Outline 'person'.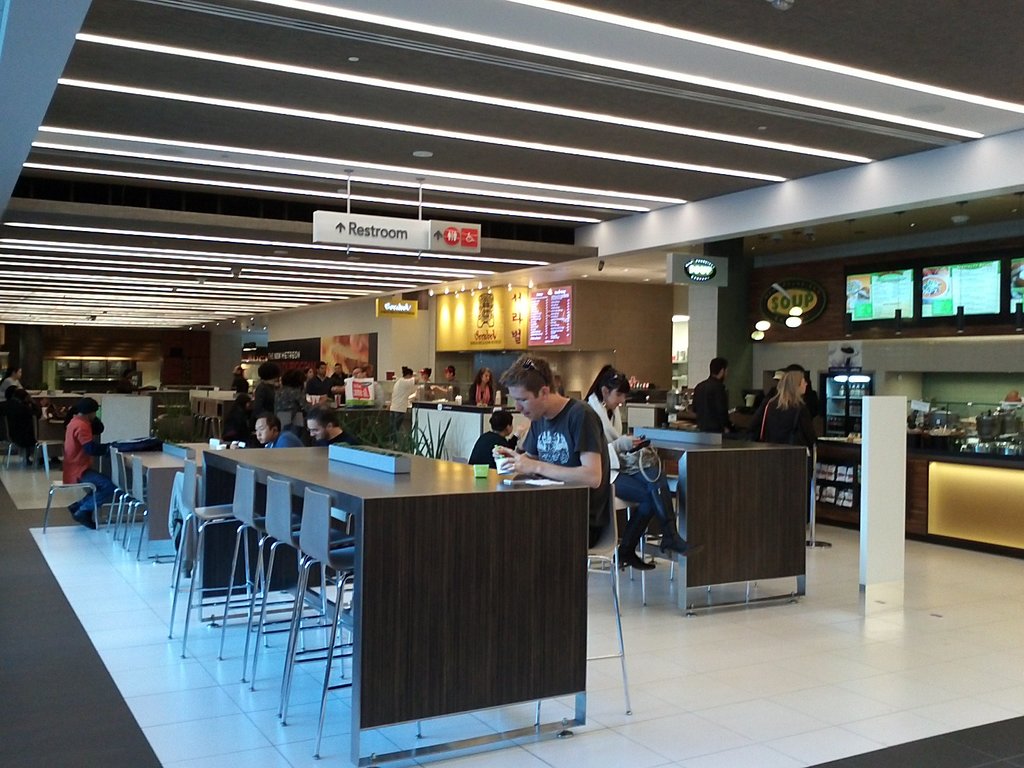
Outline: select_region(467, 408, 515, 468).
